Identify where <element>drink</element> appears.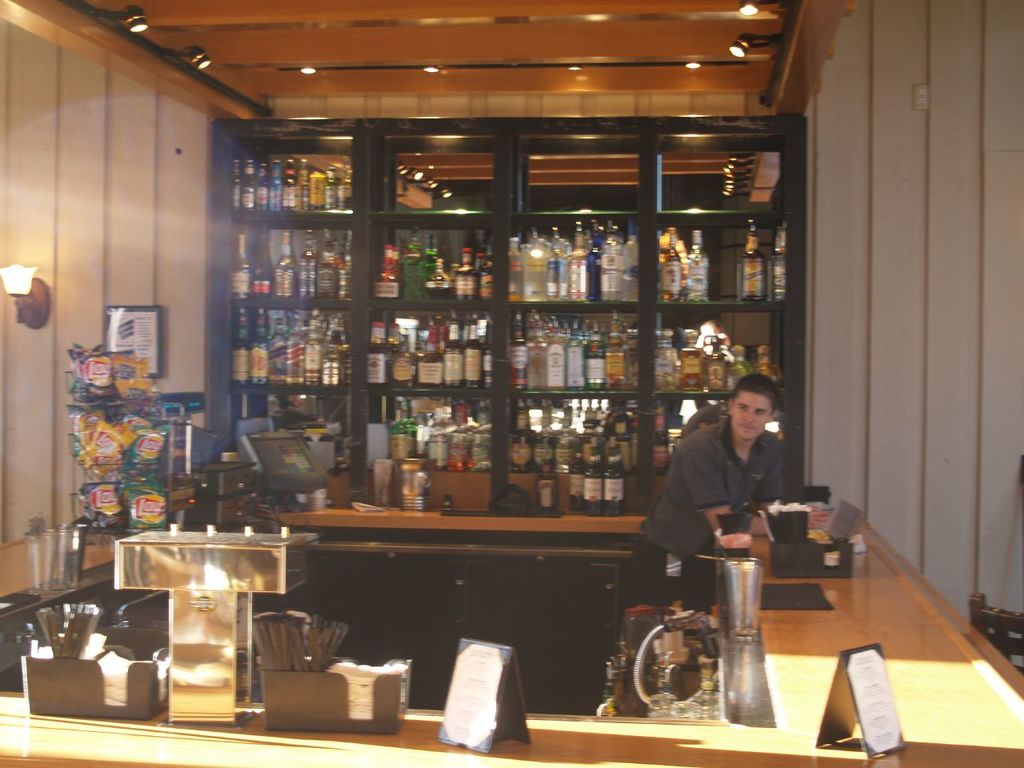
Appears at 386, 398, 486, 470.
